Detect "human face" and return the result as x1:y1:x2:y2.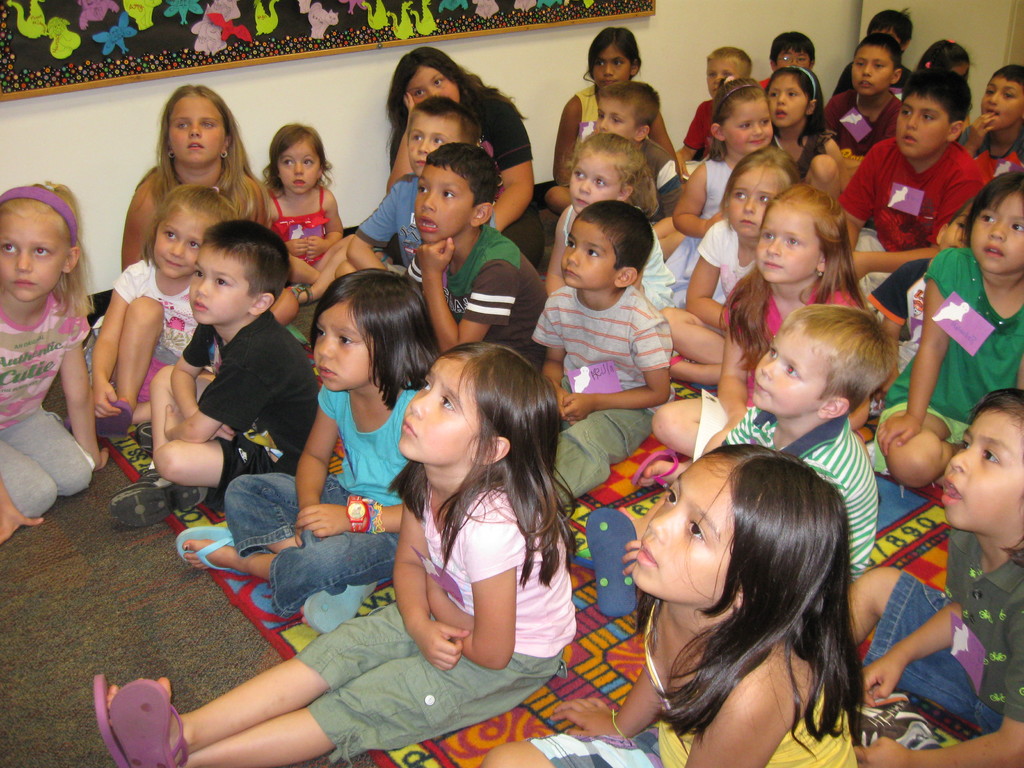
415:67:453:105.
